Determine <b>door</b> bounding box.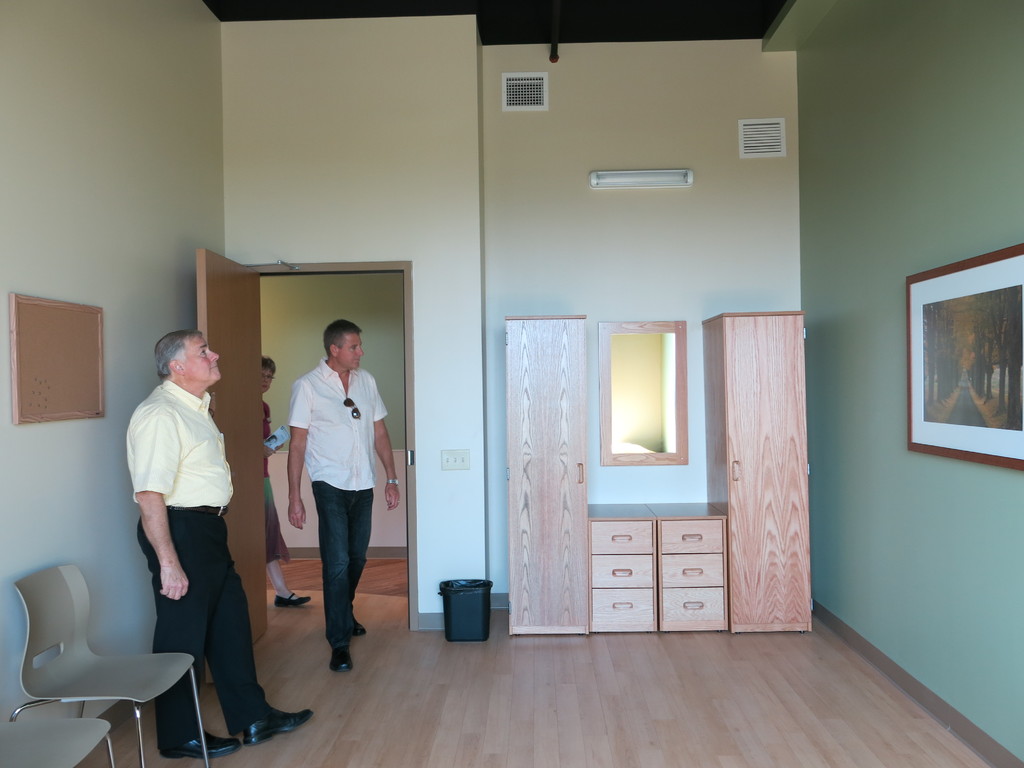
Determined: left=200, top=246, right=275, bottom=644.
